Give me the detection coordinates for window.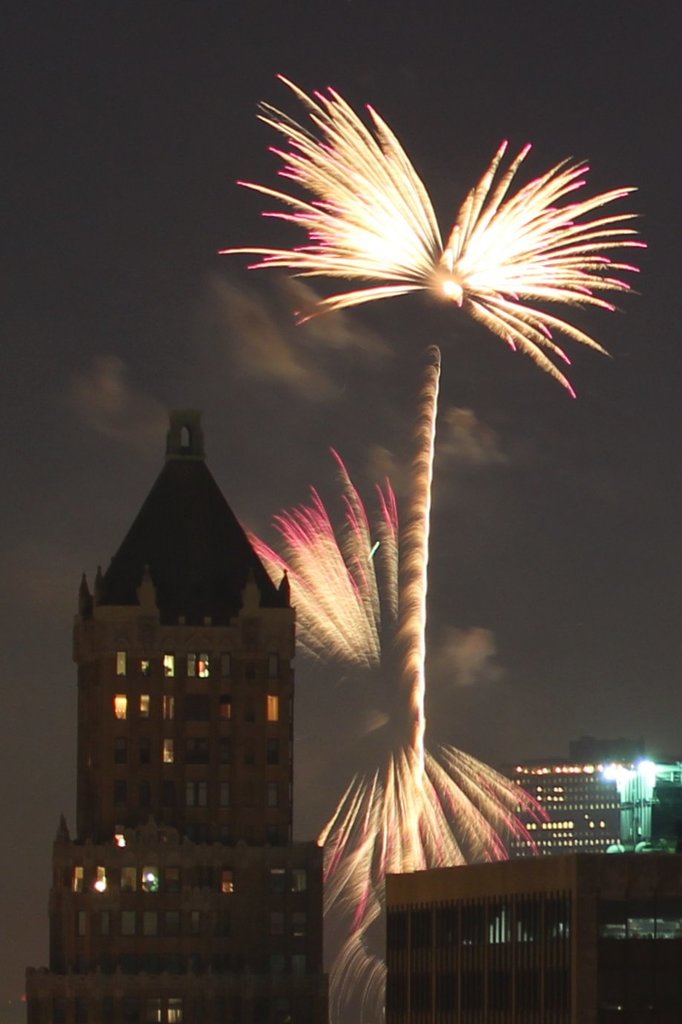
rect(113, 780, 127, 804).
